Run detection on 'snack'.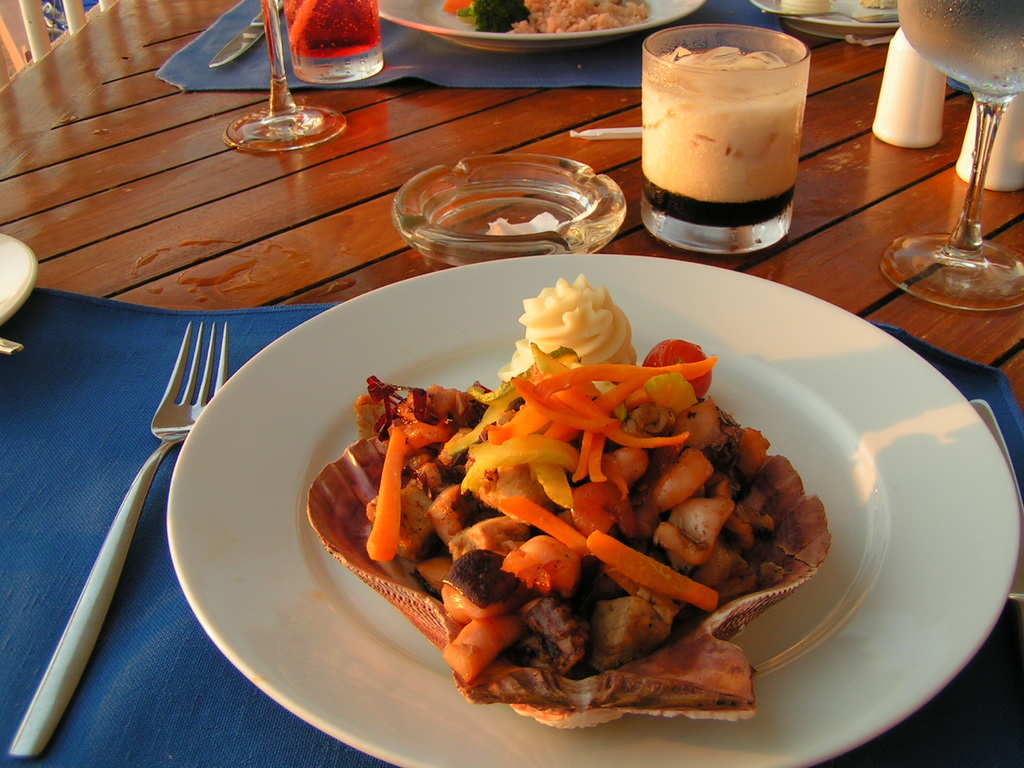
Result: l=317, t=359, r=846, b=744.
